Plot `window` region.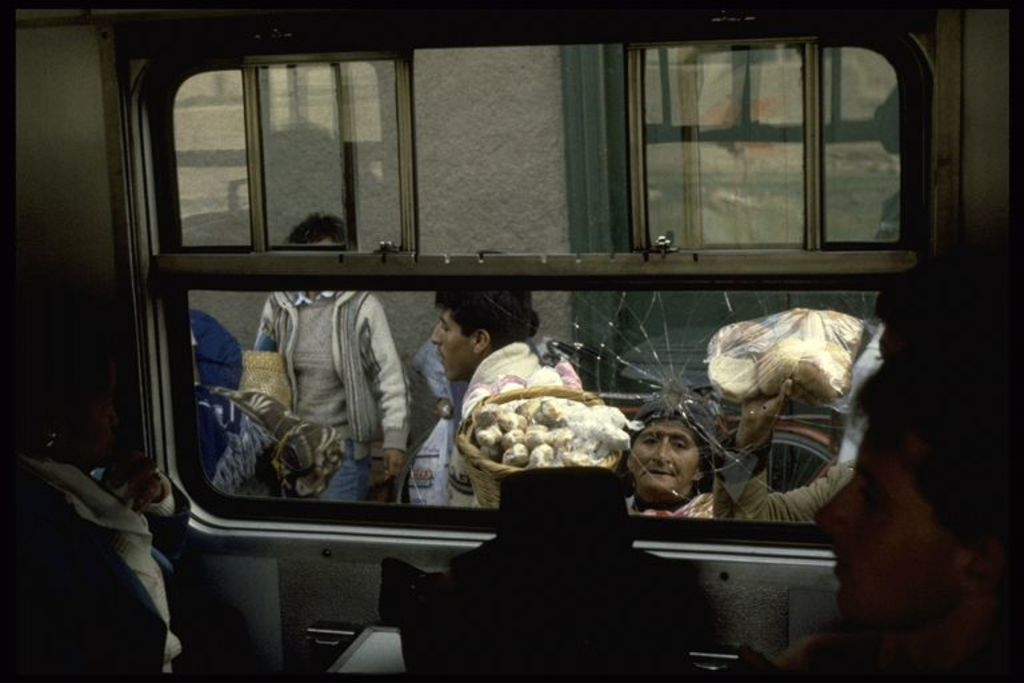
Plotted at [x1=572, y1=17, x2=935, y2=279].
